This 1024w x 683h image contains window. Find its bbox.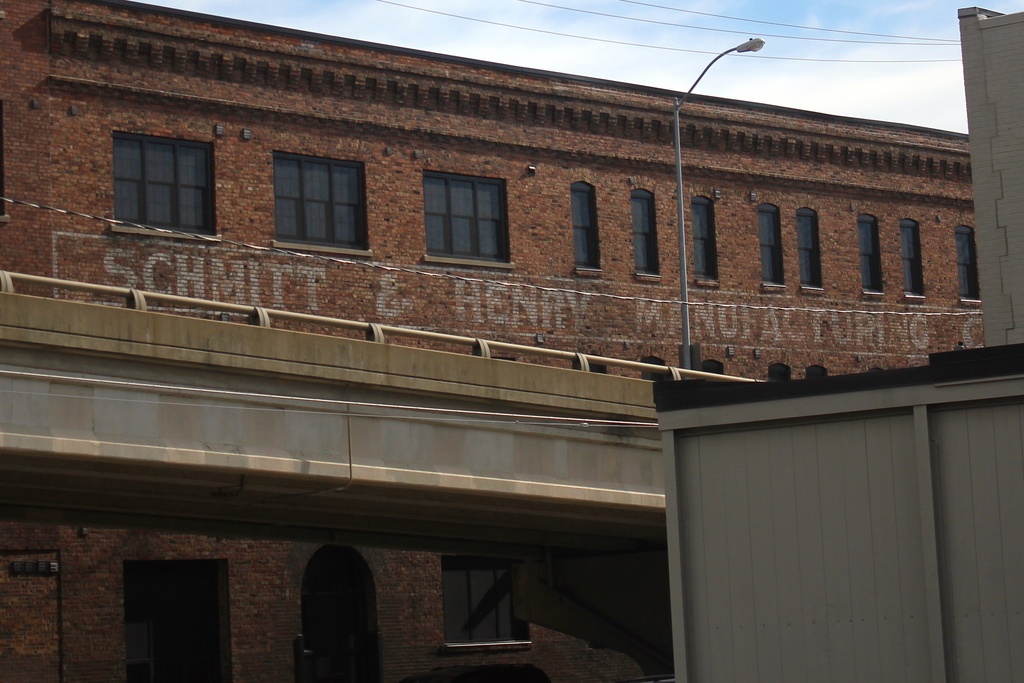
{"x1": 630, "y1": 200, "x2": 659, "y2": 272}.
